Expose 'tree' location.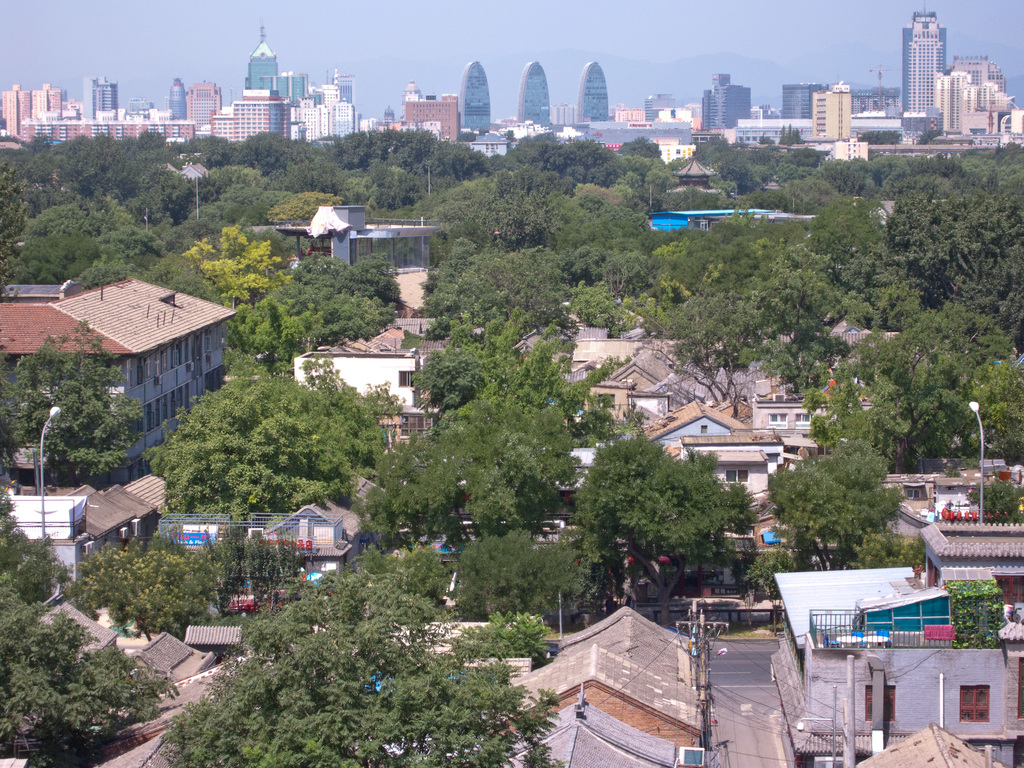
Exposed at <bbox>716, 545, 785, 604</bbox>.
